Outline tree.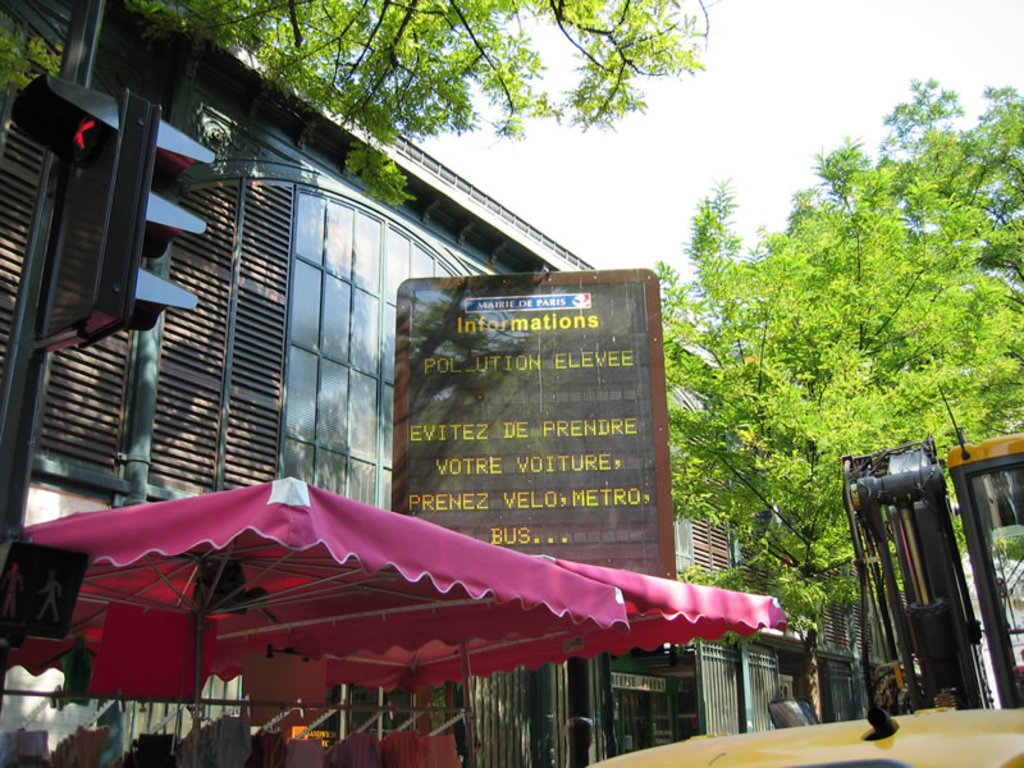
Outline: select_region(0, 0, 710, 214).
